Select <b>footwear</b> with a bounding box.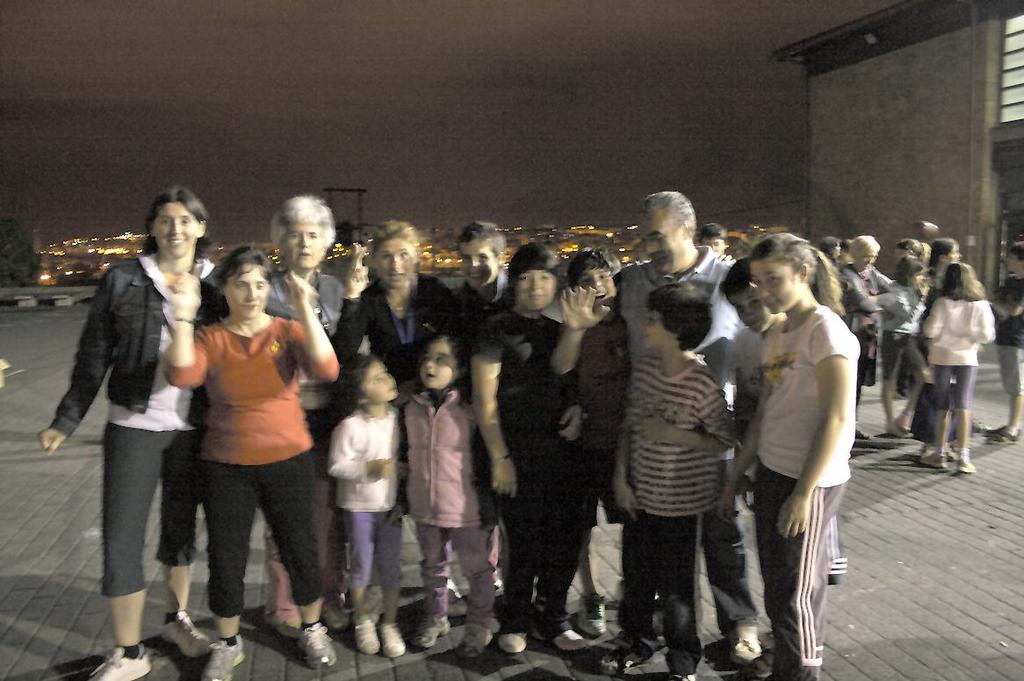
locate(728, 621, 755, 661).
